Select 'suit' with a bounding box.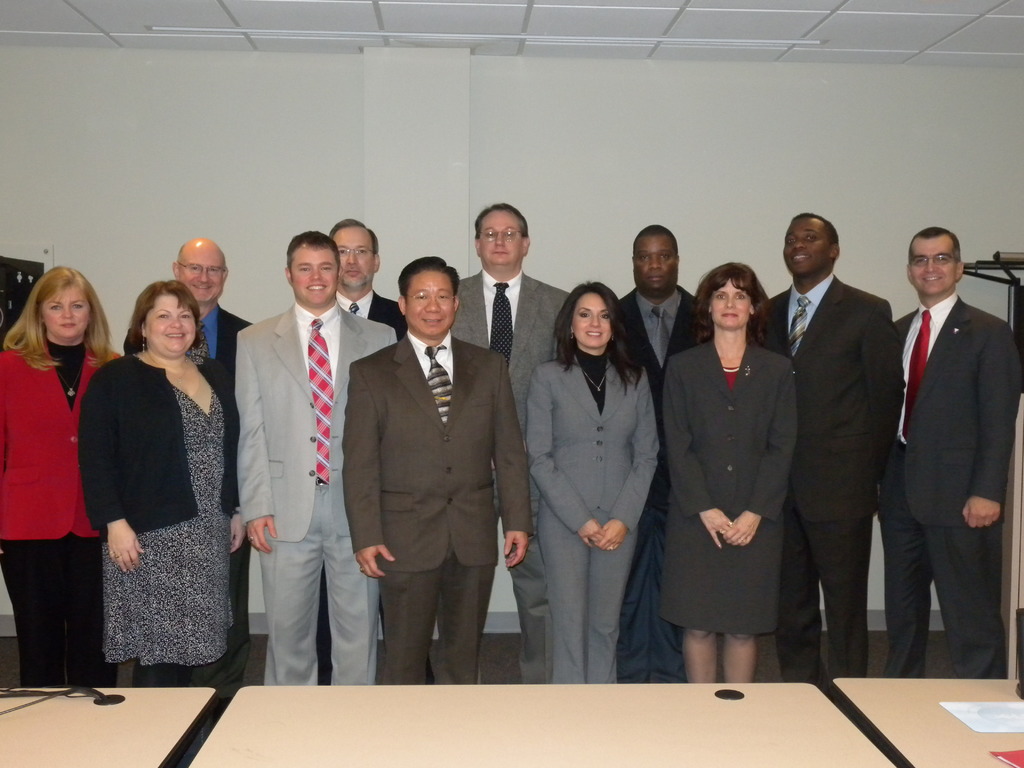
[x1=652, y1=335, x2=801, y2=536].
